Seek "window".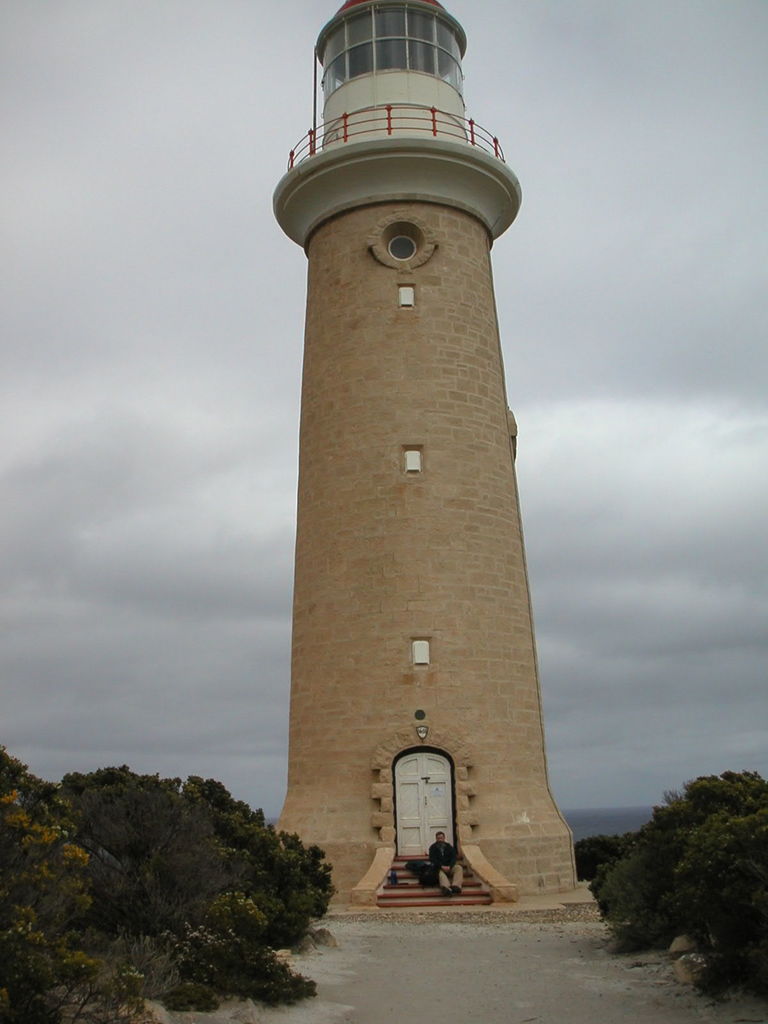
(403,445,422,475).
